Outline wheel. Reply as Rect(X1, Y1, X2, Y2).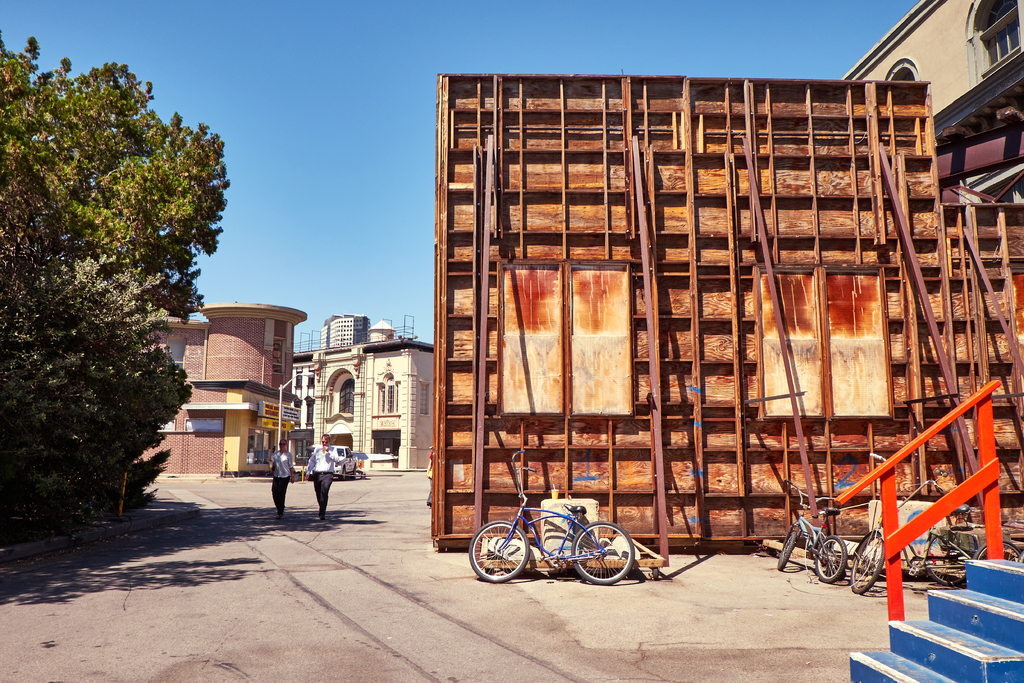
Rect(778, 534, 796, 568).
